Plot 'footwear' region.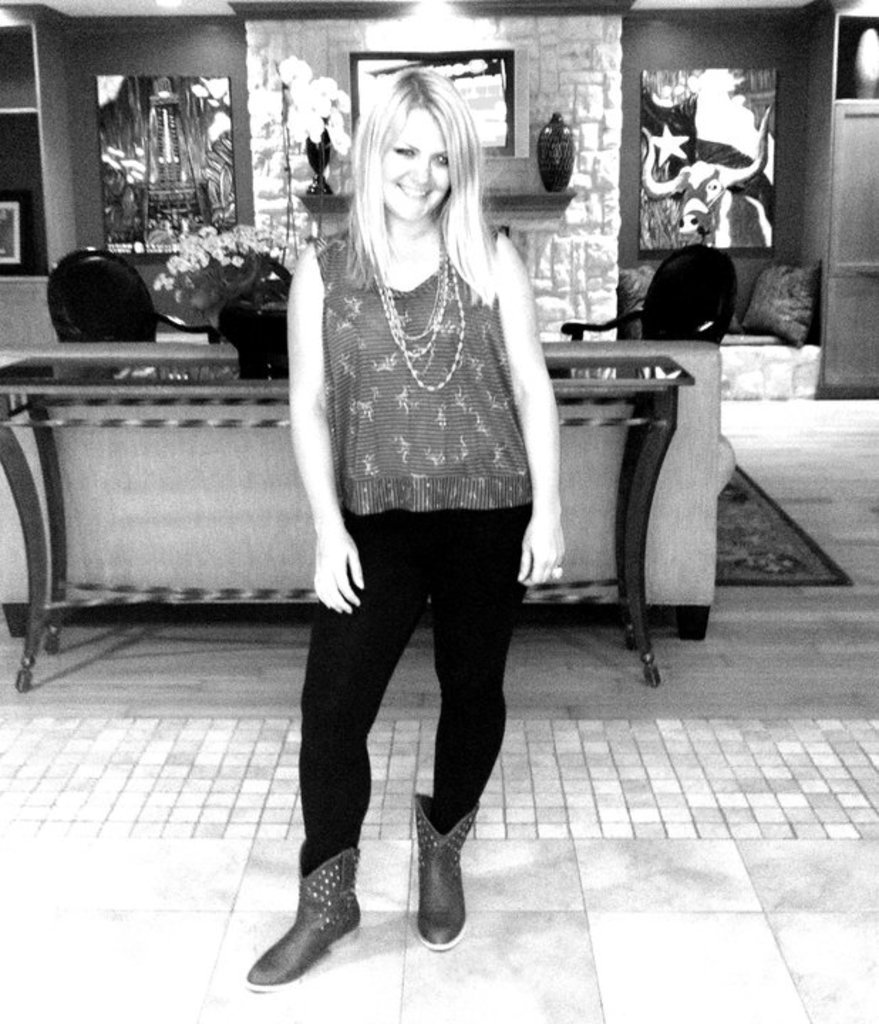
Plotted at (left=412, top=785, right=479, bottom=947).
